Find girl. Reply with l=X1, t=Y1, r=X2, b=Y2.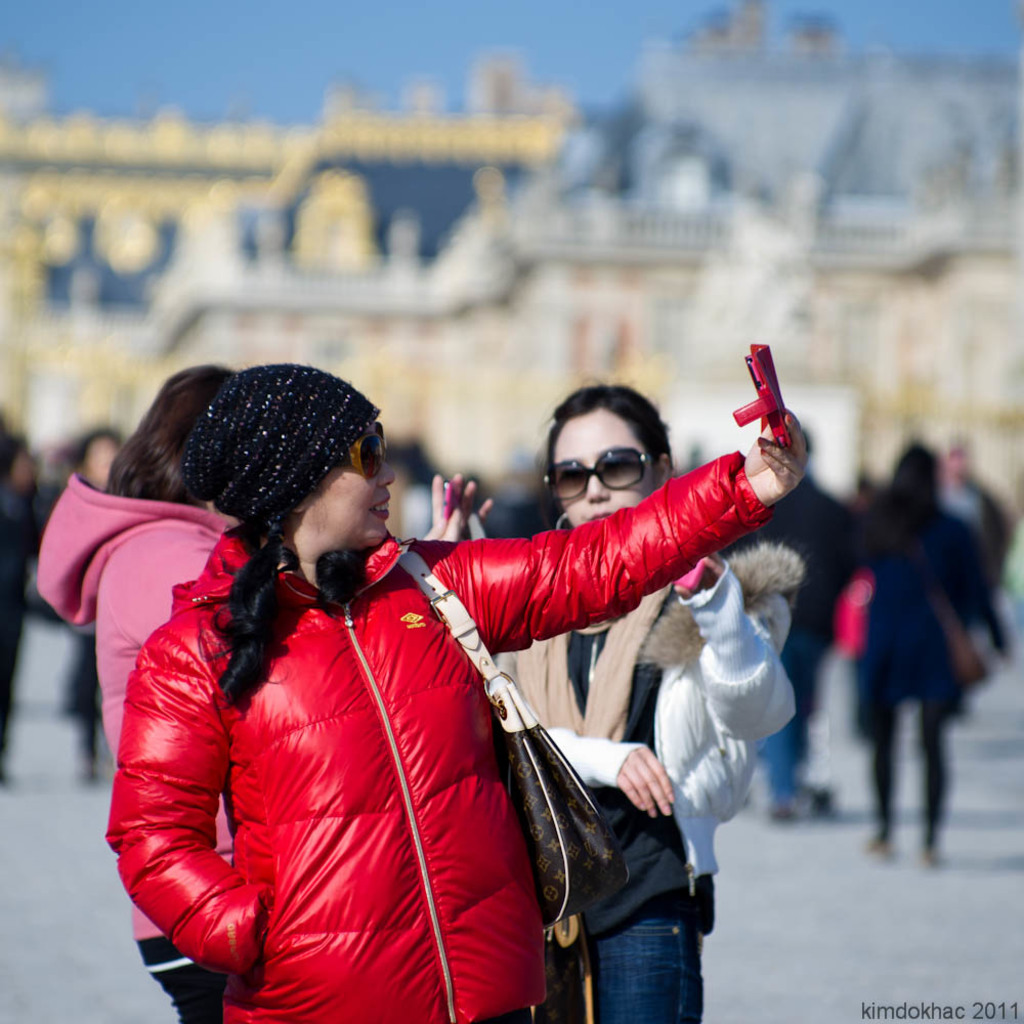
l=486, t=373, r=804, b=1023.
